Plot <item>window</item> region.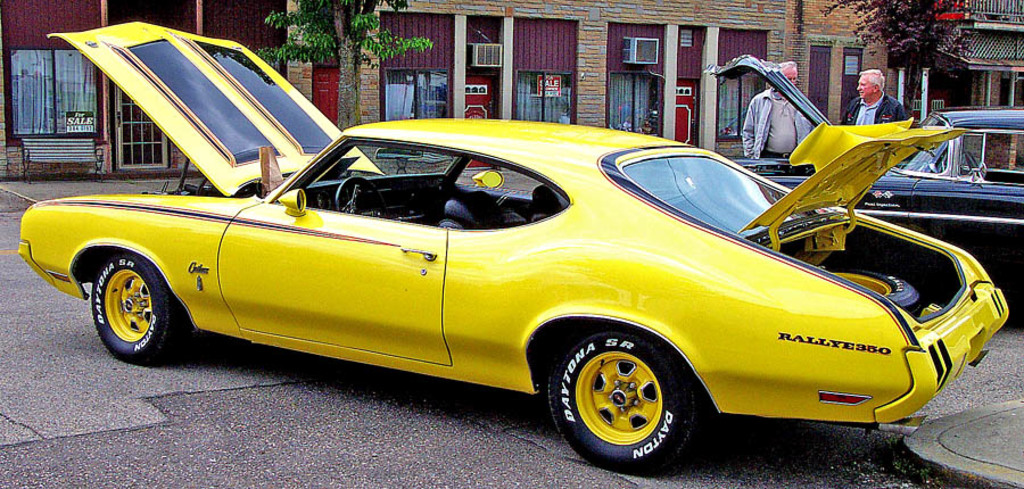
Plotted at left=6, top=49, right=94, bottom=144.
